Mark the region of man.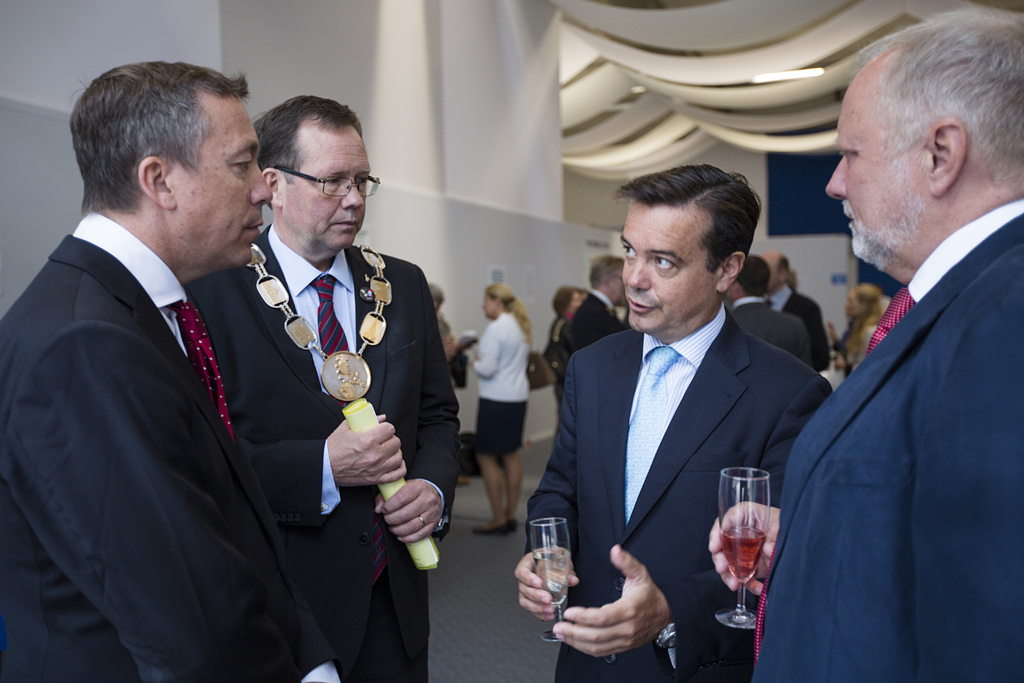
Region: 726:255:820:359.
